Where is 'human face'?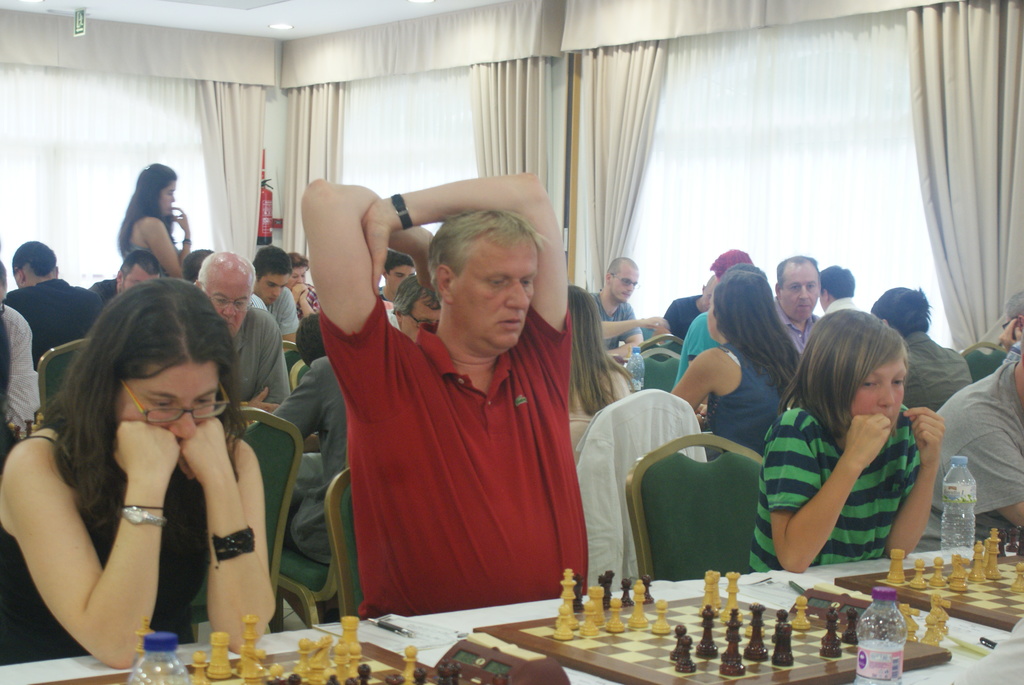
452, 235, 540, 350.
